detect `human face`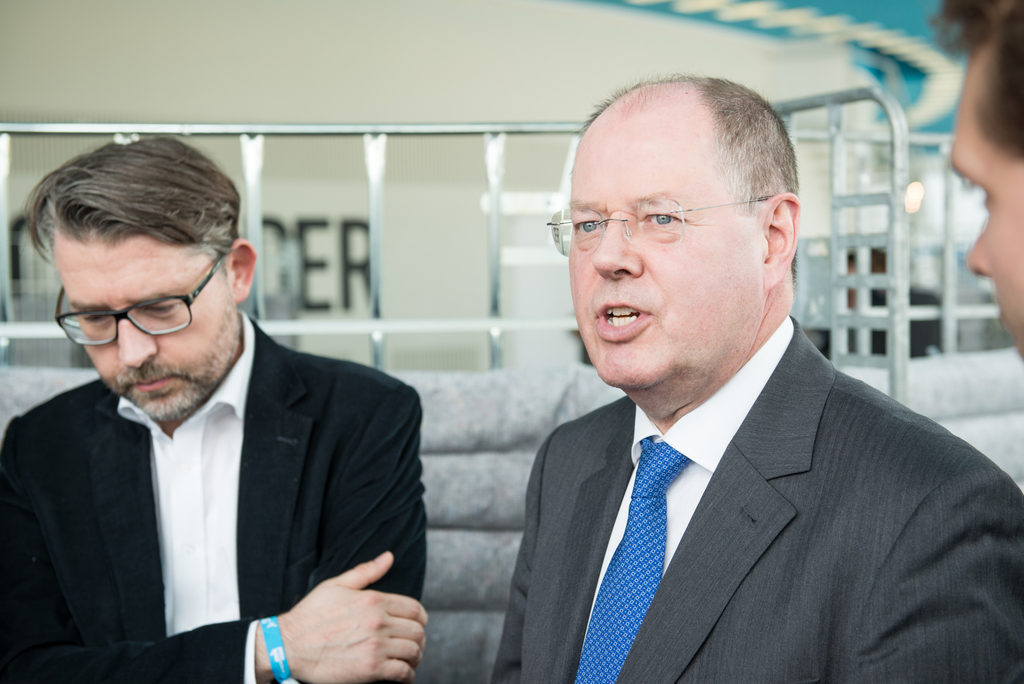
locate(54, 239, 240, 425)
